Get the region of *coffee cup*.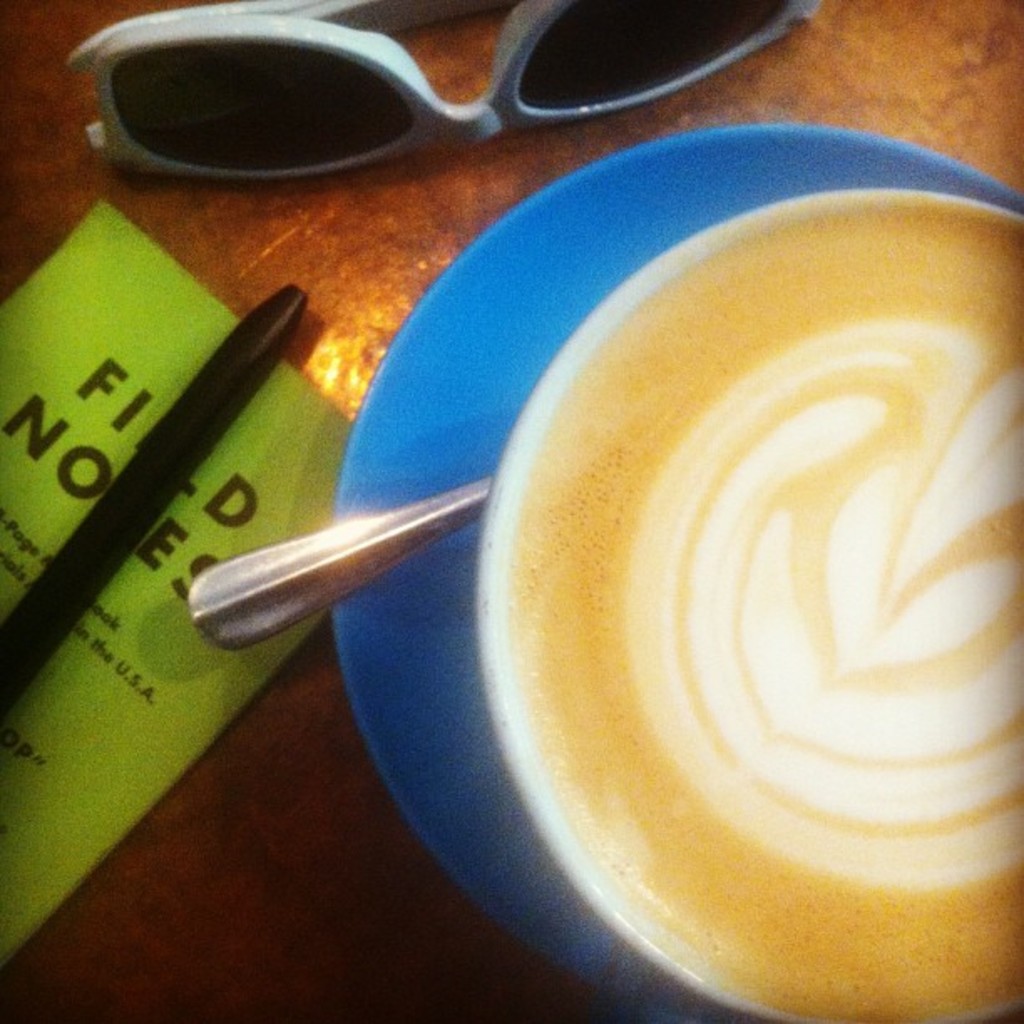
(left=474, top=191, right=1022, bottom=1022).
